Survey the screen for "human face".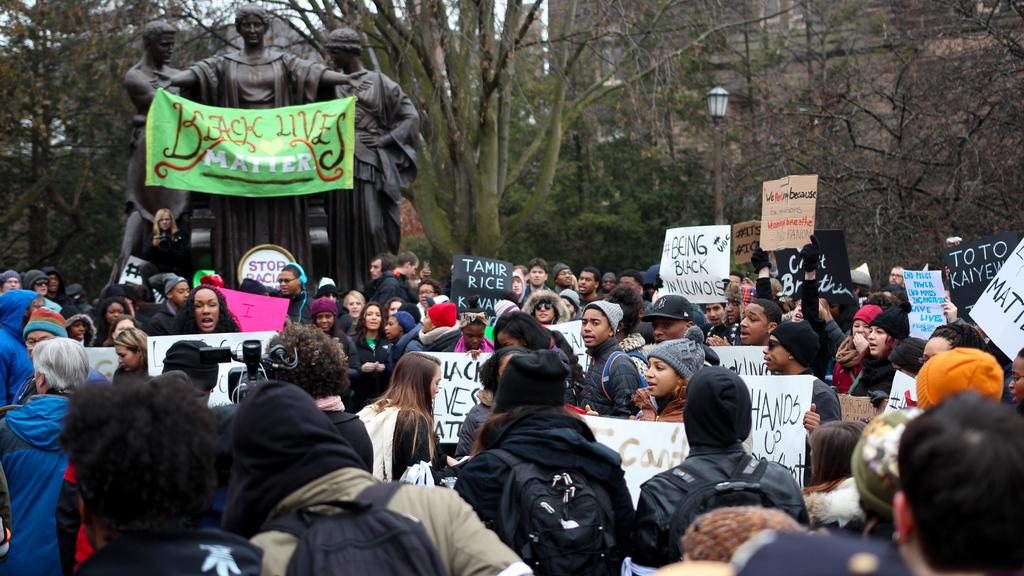
Survey found: box(328, 48, 353, 65).
